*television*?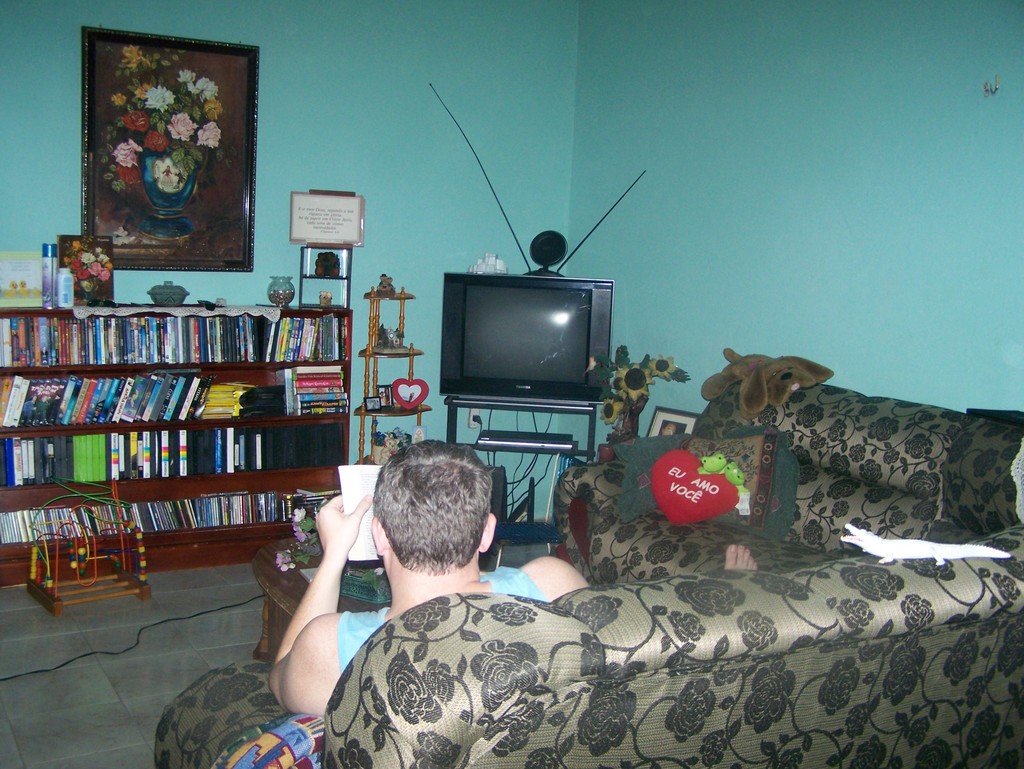
439/268/611/404
